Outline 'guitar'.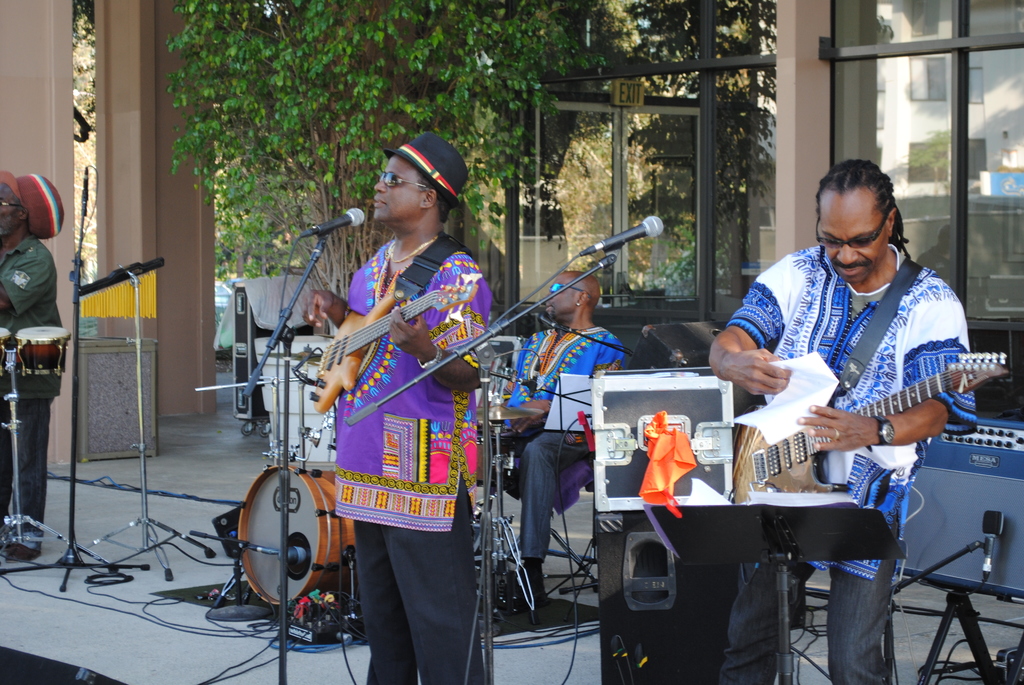
Outline: [left=730, top=343, right=1016, bottom=513].
